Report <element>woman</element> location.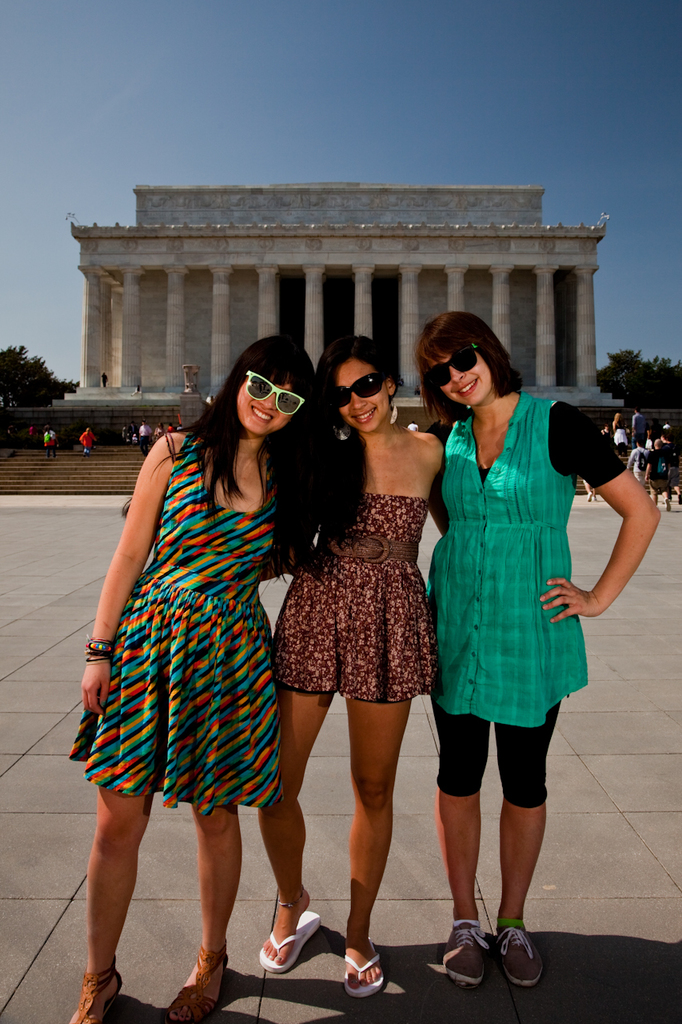
Report: (x1=74, y1=344, x2=315, y2=974).
